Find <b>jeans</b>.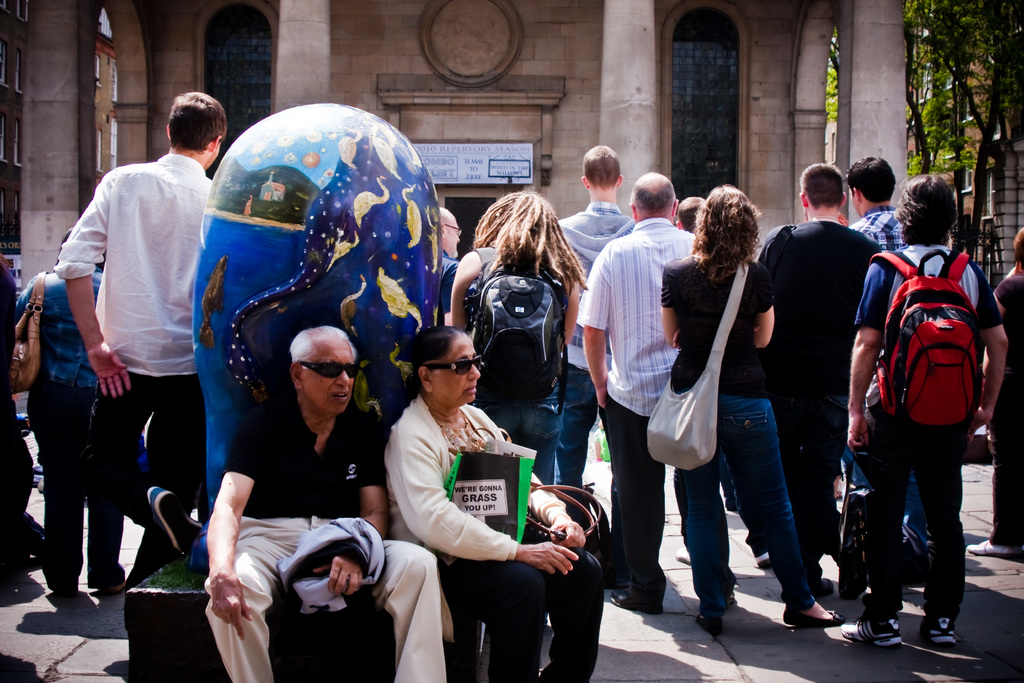
[687,396,808,618].
